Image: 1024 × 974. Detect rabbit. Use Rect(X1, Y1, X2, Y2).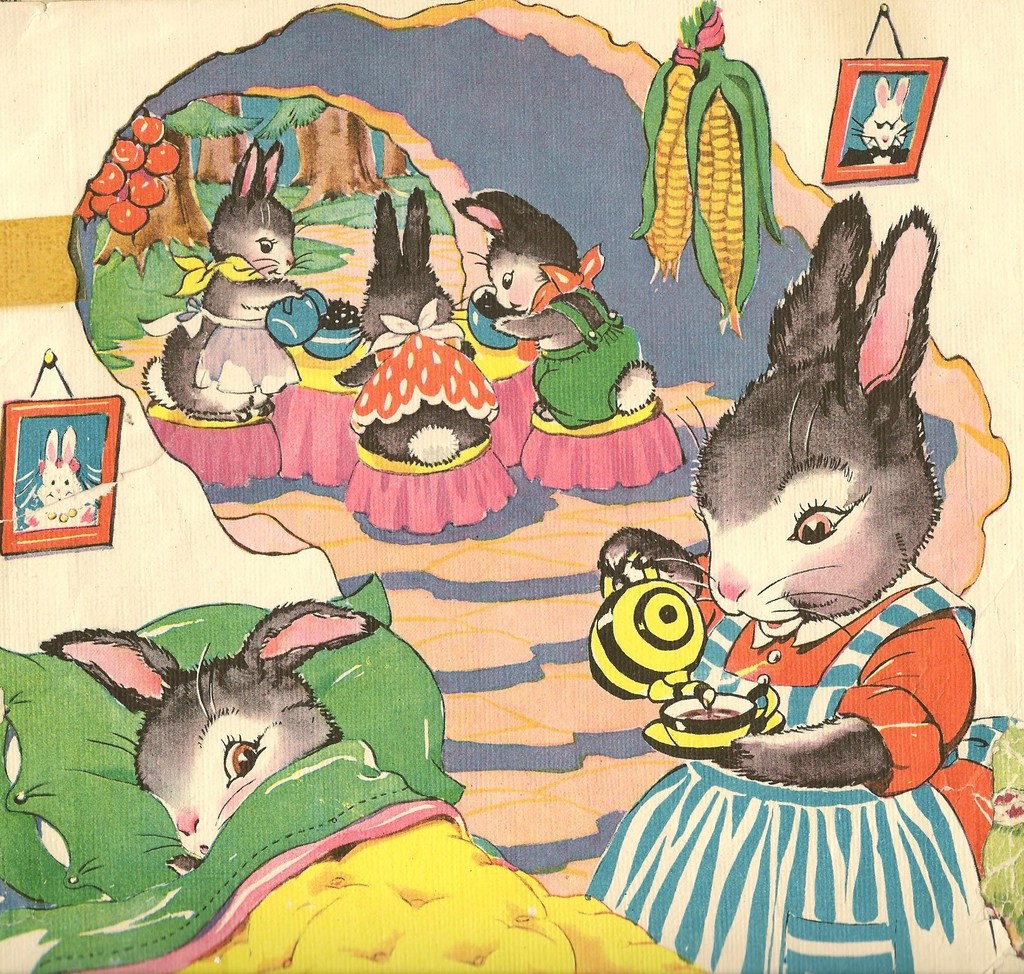
Rect(157, 144, 319, 420).
